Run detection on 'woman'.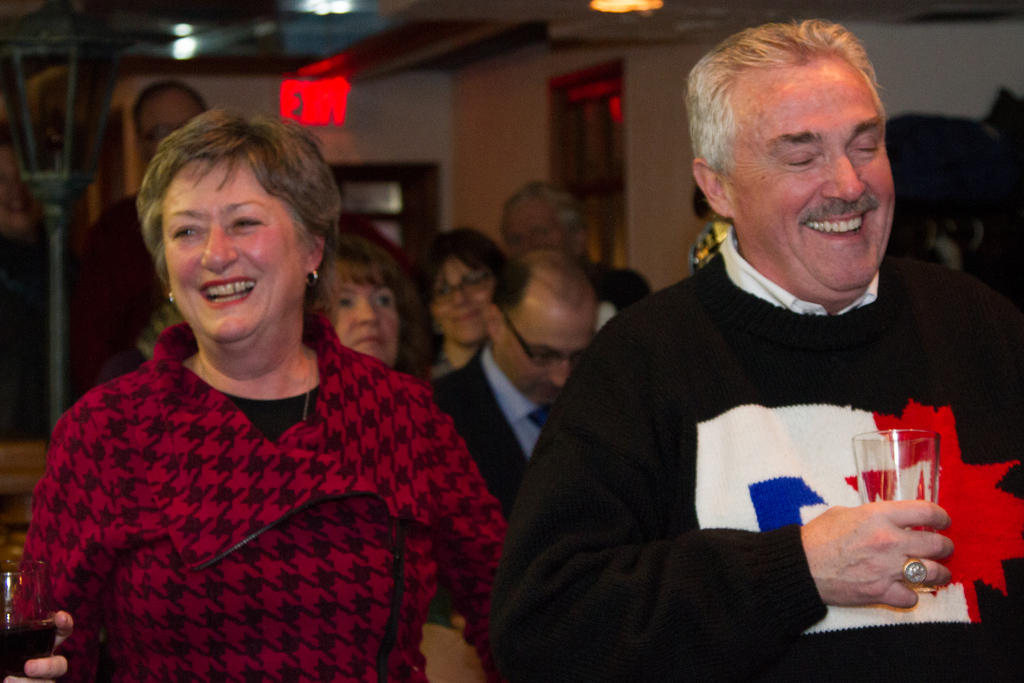
Result: 0, 151, 493, 682.
